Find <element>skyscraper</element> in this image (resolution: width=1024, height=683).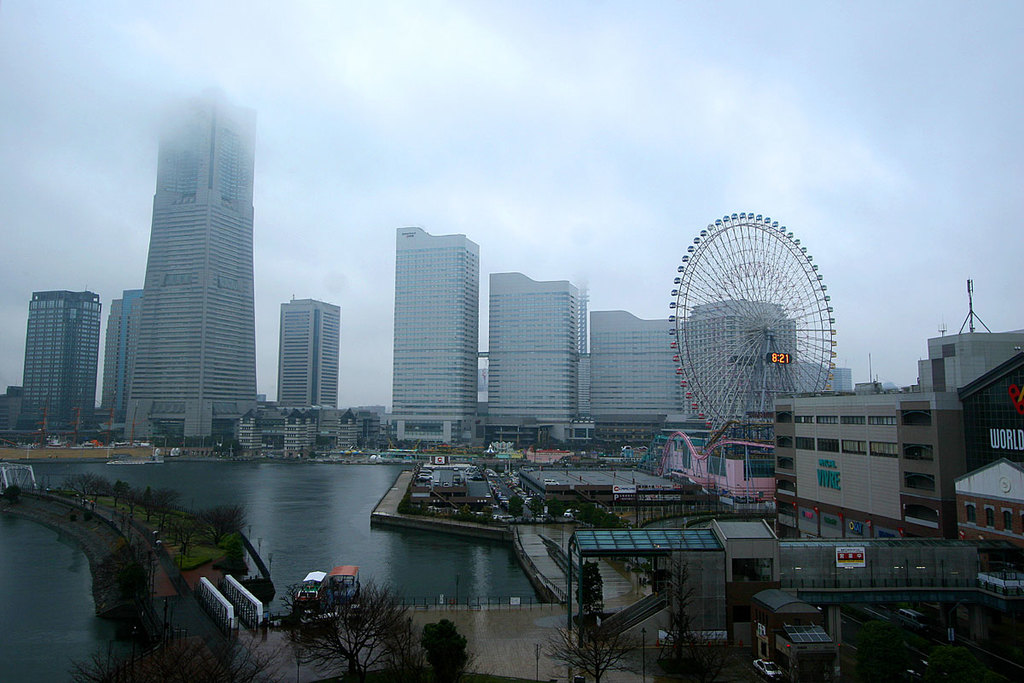
bbox=[660, 208, 841, 438].
